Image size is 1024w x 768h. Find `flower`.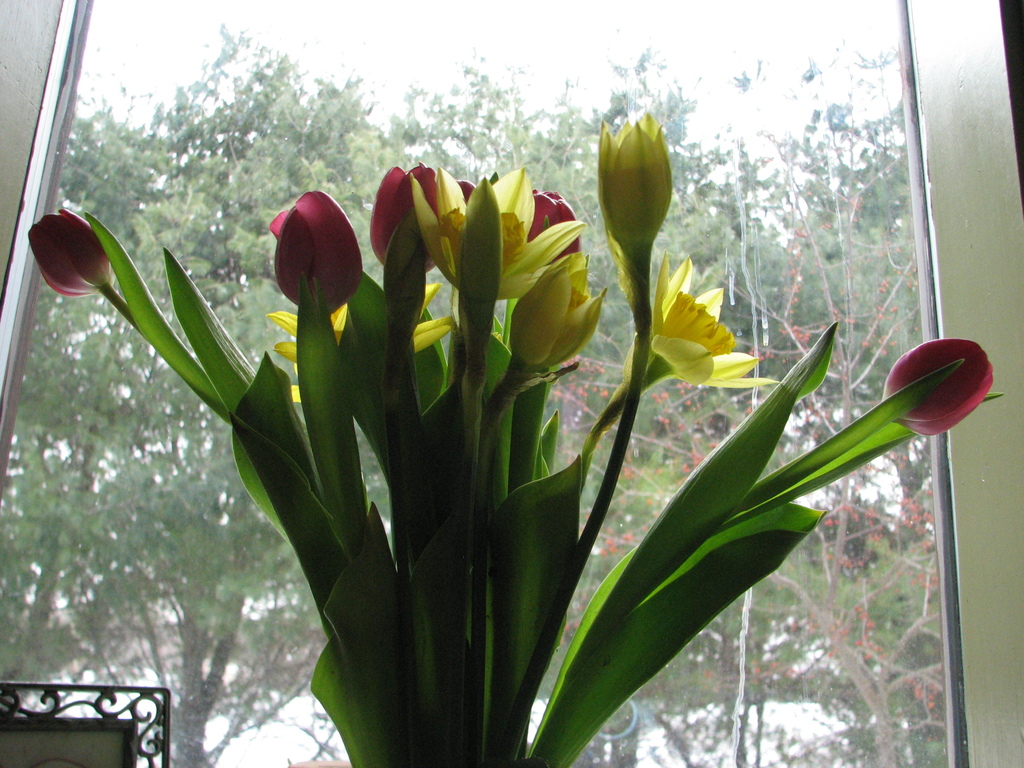
x1=525, y1=188, x2=583, y2=260.
